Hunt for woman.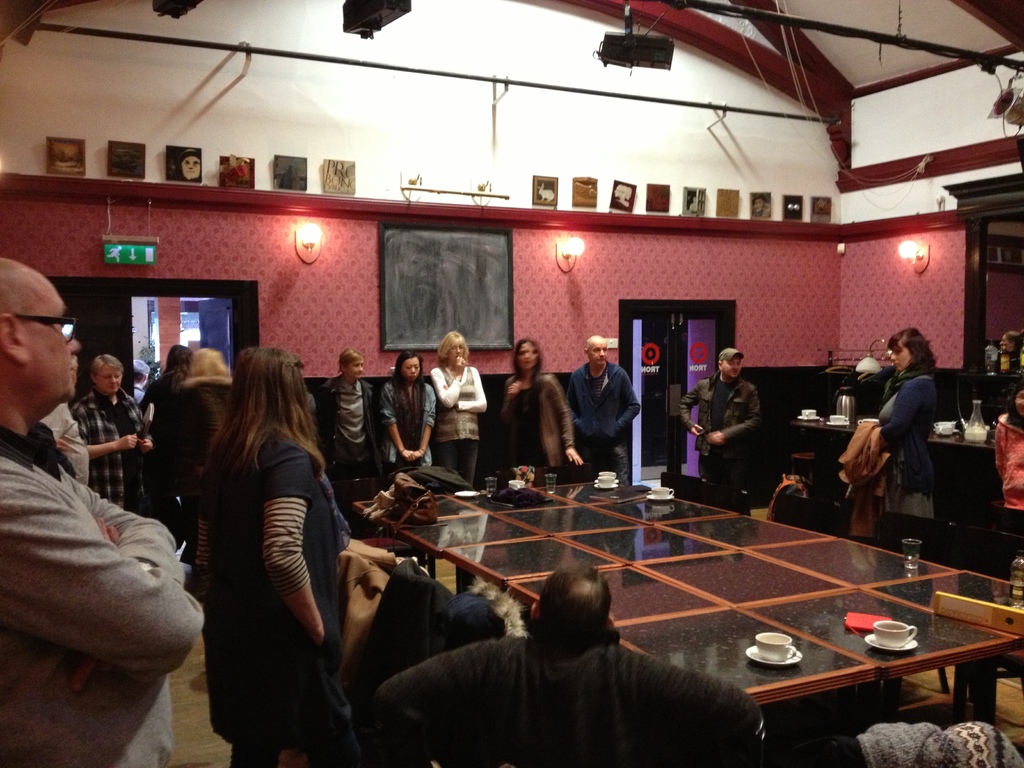
Hunted down at <box>379,352,438,486</box>.
